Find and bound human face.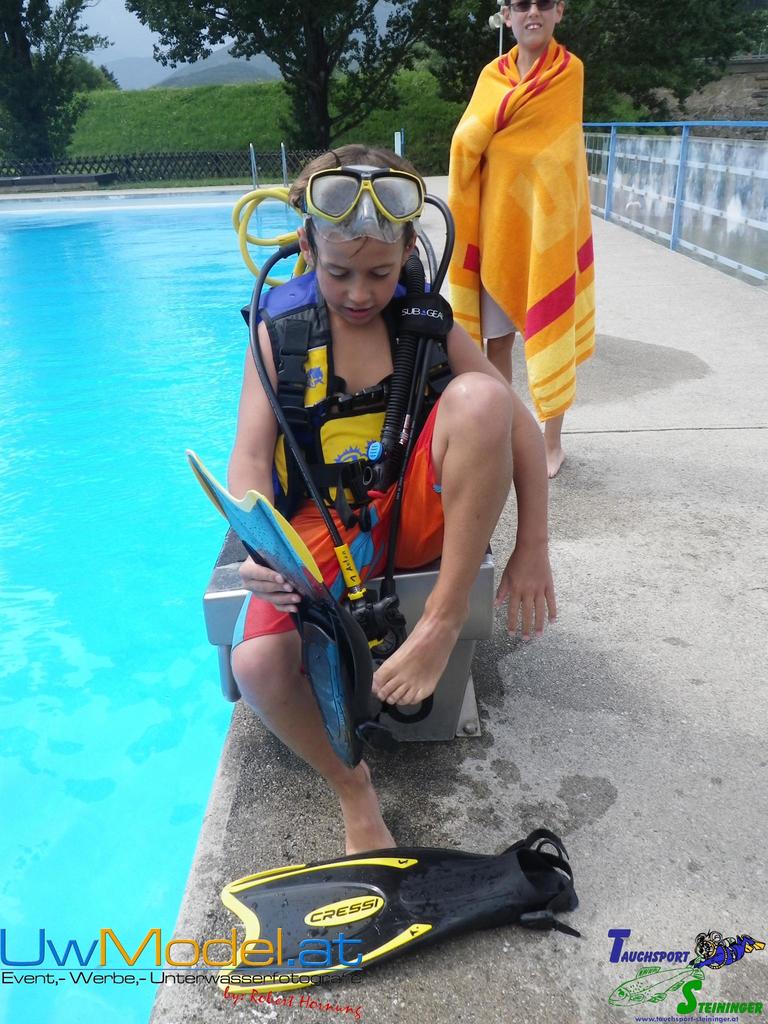
Bound: bbox=[509, 0, 558, 56].
